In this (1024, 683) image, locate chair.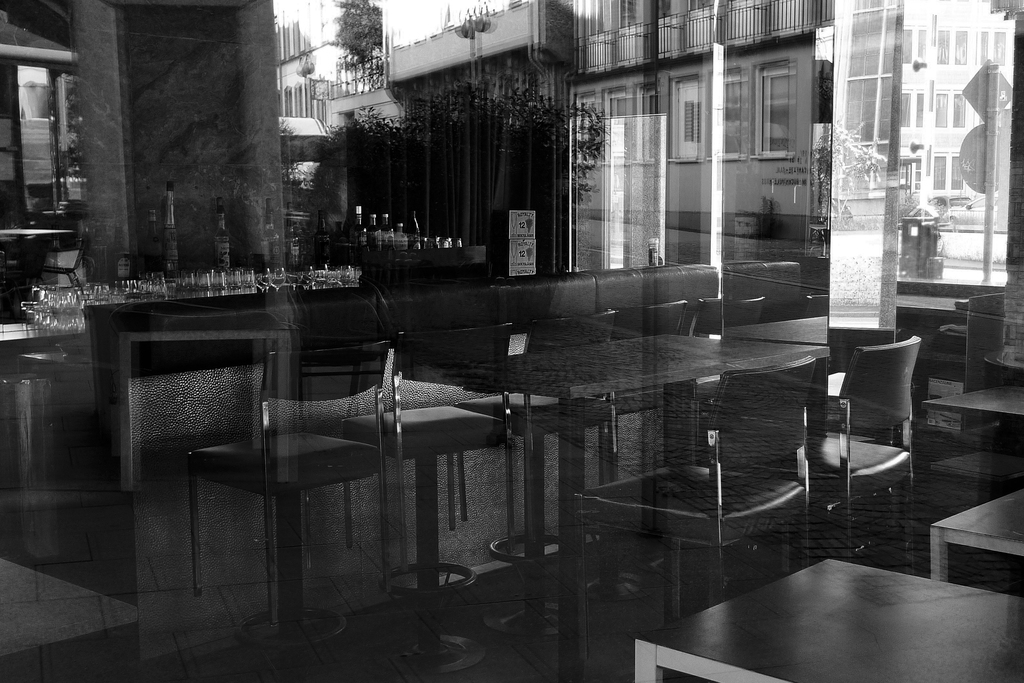
Bounding box: [819, 332, 938, 500].
